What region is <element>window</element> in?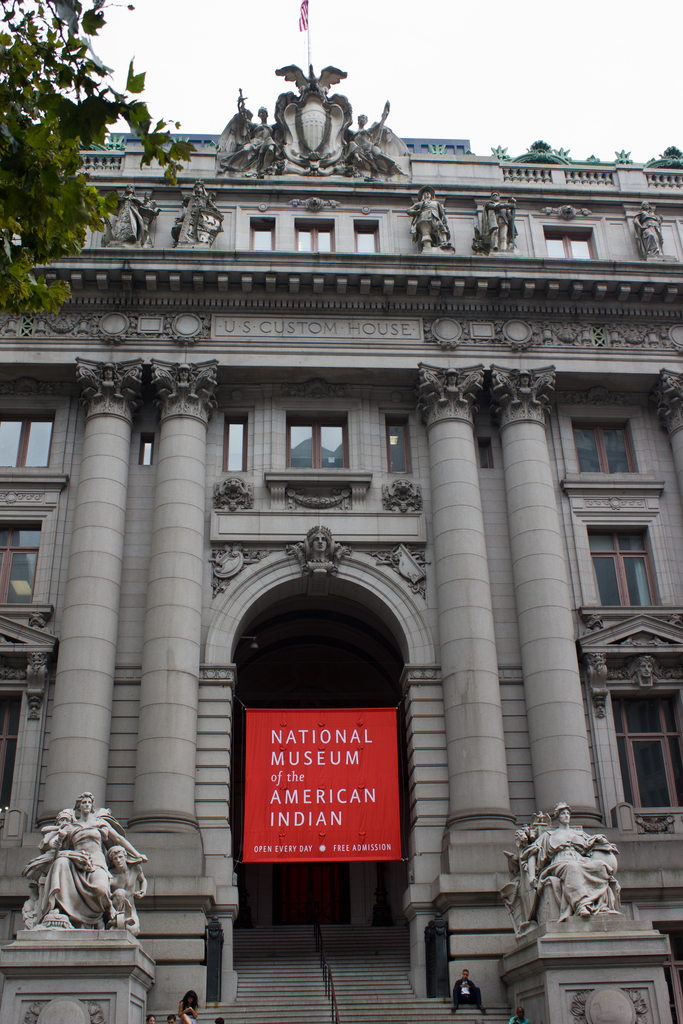
248/214/274/249.
